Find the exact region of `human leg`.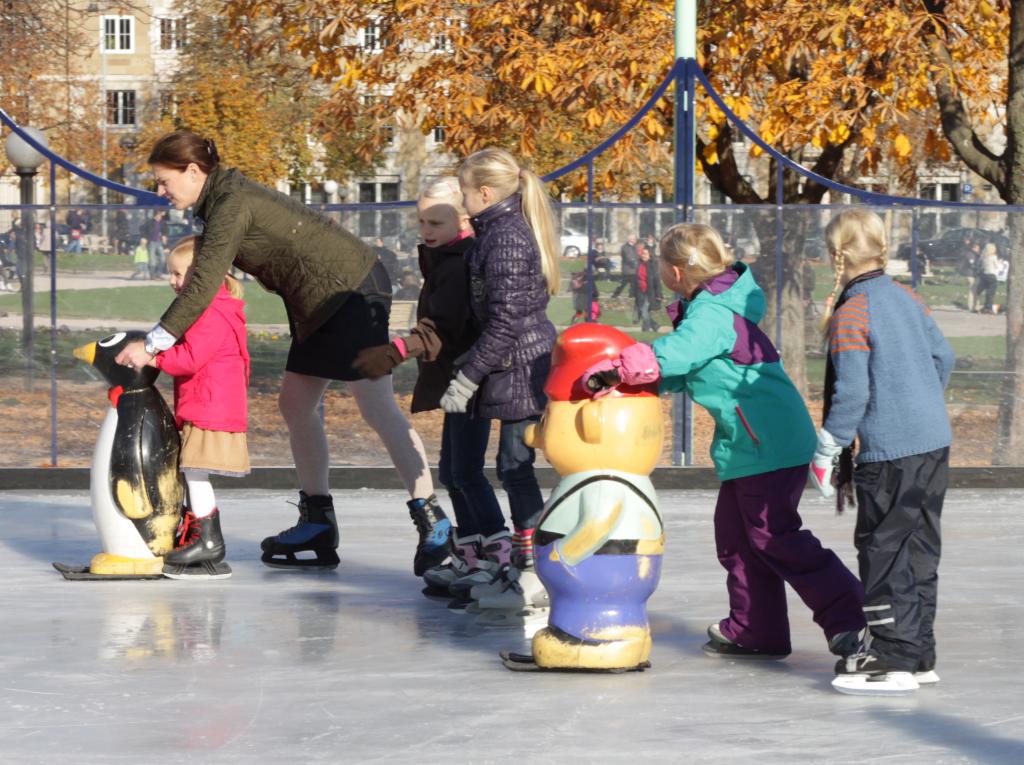
Exact region: (432, 399, 490, 577).
